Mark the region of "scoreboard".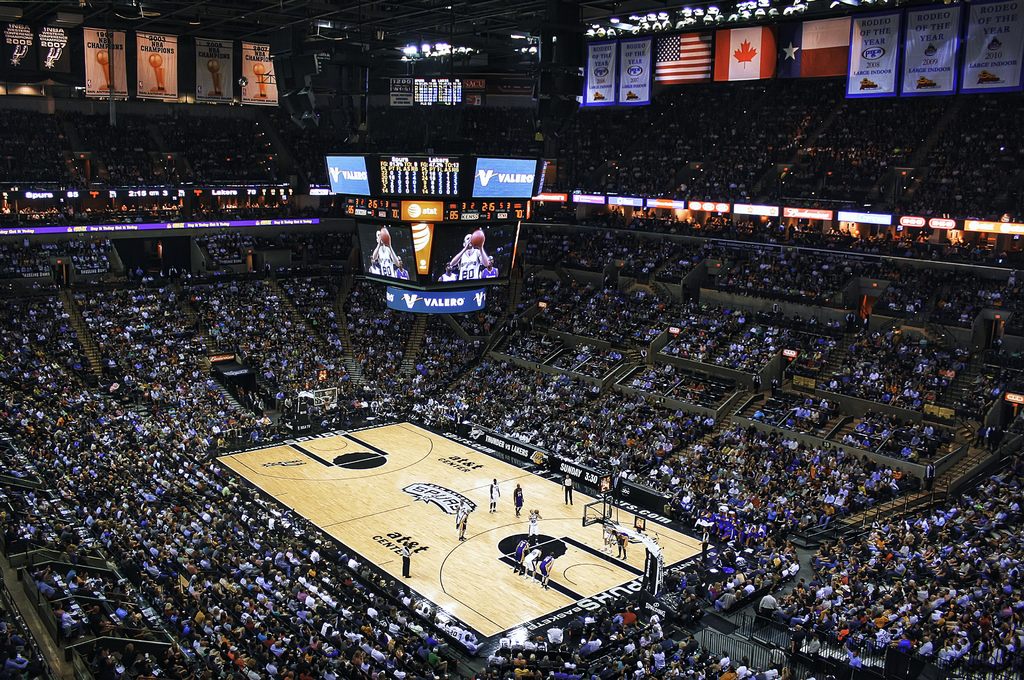
Region: bbox=(365, 68, 480, 110).
